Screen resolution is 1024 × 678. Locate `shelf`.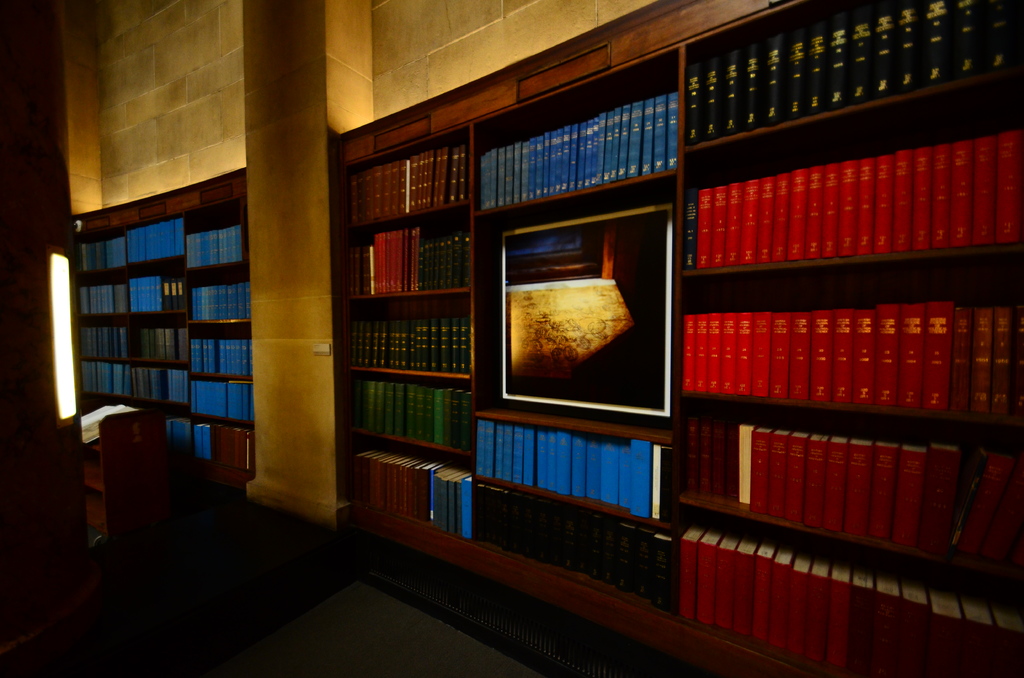
region(467, 202, 704, 444).
